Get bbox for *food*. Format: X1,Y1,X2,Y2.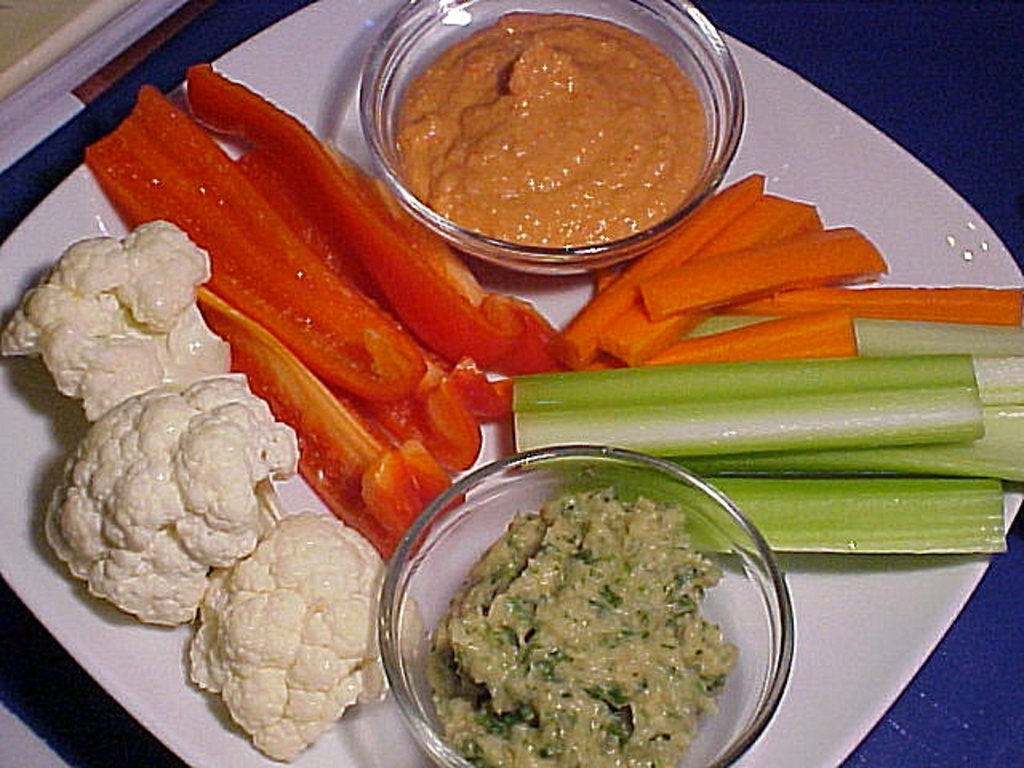
560,168,1022,371.
